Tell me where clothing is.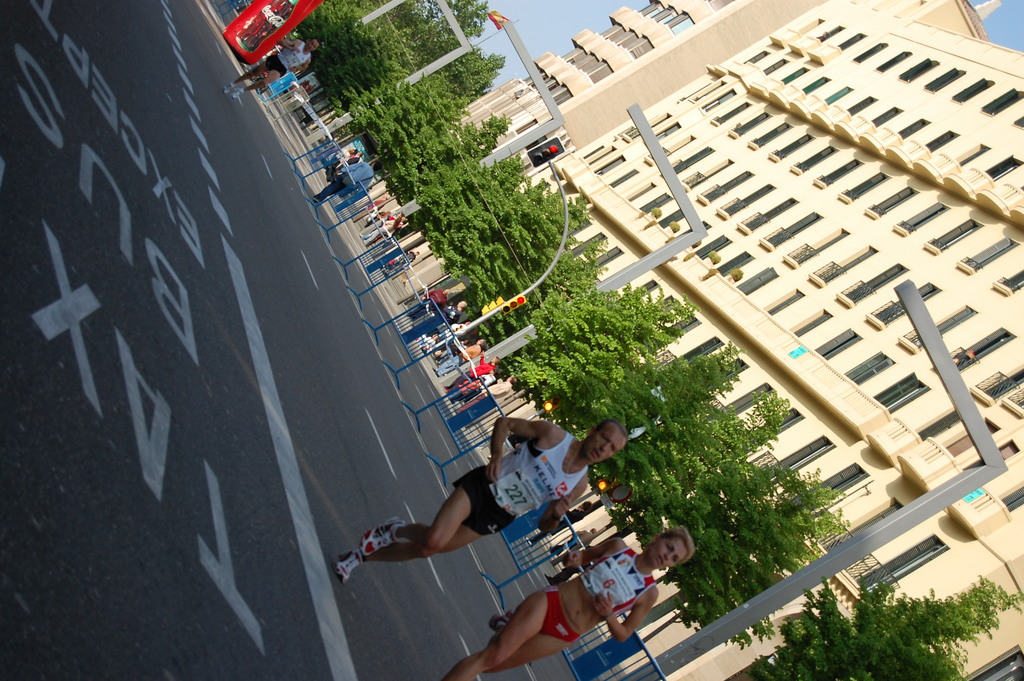
clothing is at 381/217/418/245.
